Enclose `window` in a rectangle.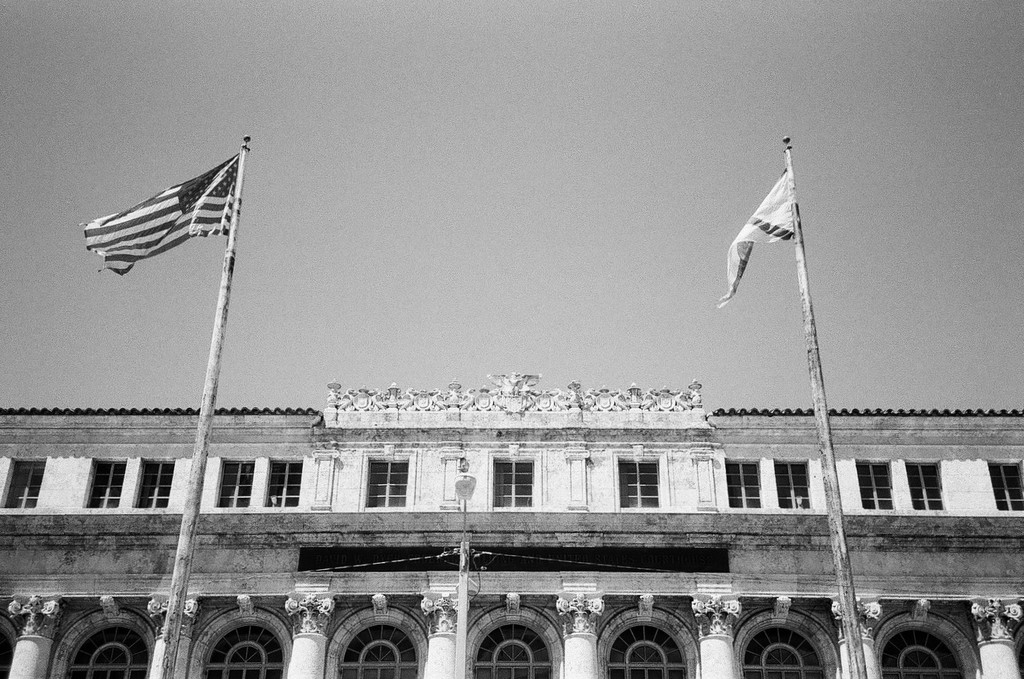
box(728, 462, 765, 510).
